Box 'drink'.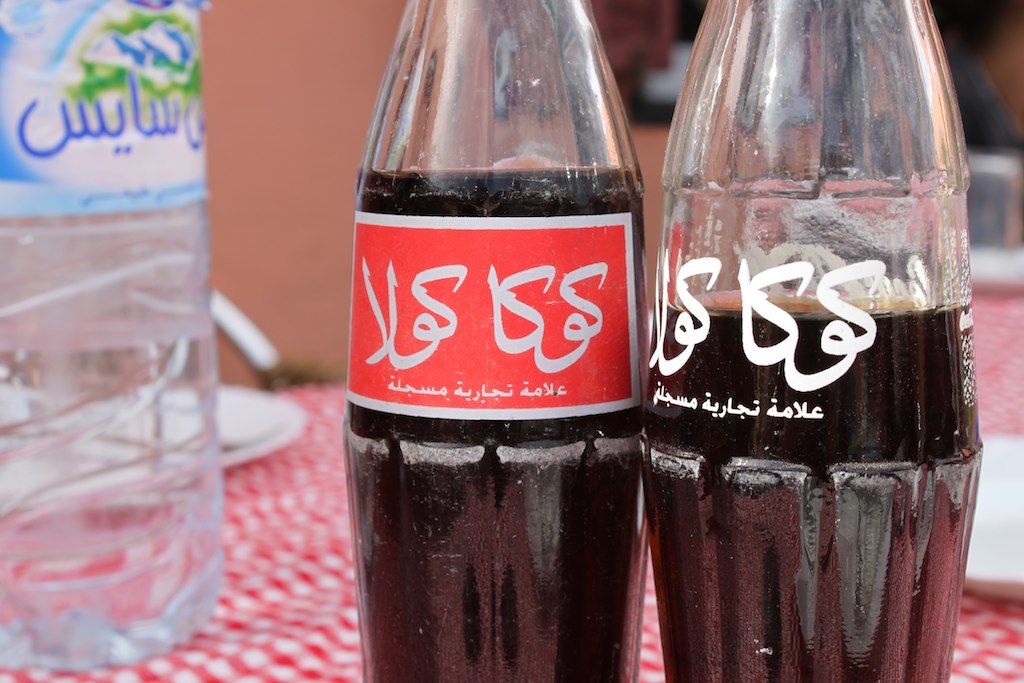
left=330, top=0, right=660, bottom=648.
